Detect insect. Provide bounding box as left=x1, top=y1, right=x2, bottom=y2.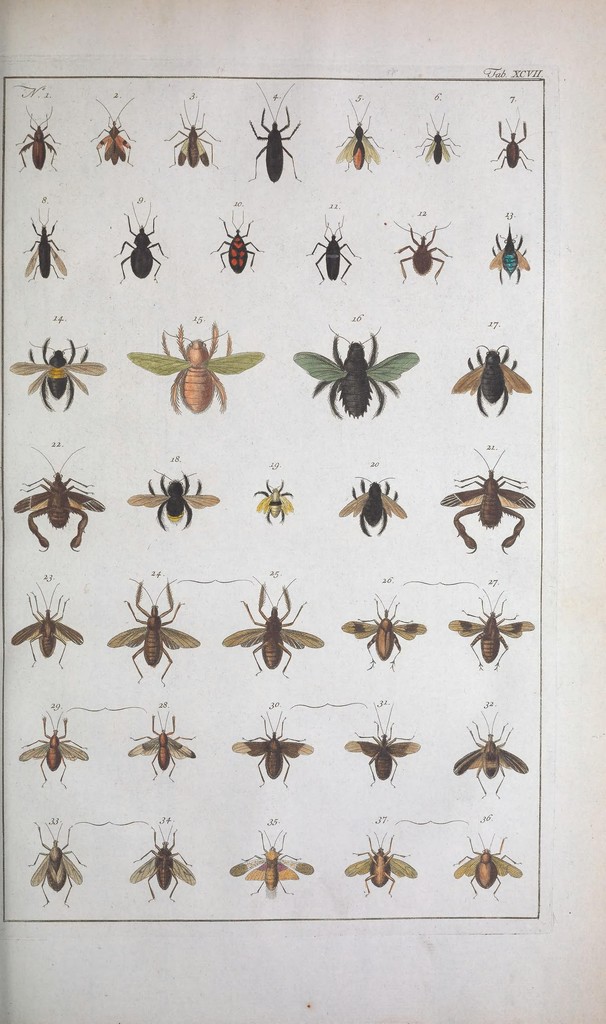
left=452, top=339, right=532, bottom=421.
